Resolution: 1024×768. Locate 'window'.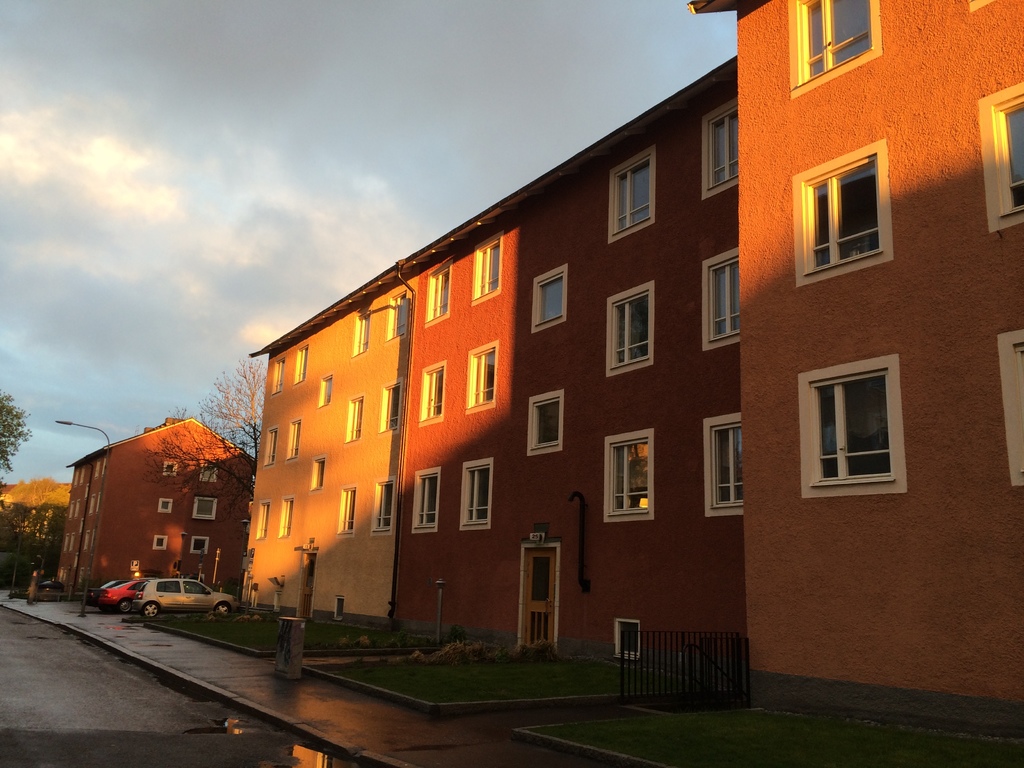
790, 138, 888, 286.
